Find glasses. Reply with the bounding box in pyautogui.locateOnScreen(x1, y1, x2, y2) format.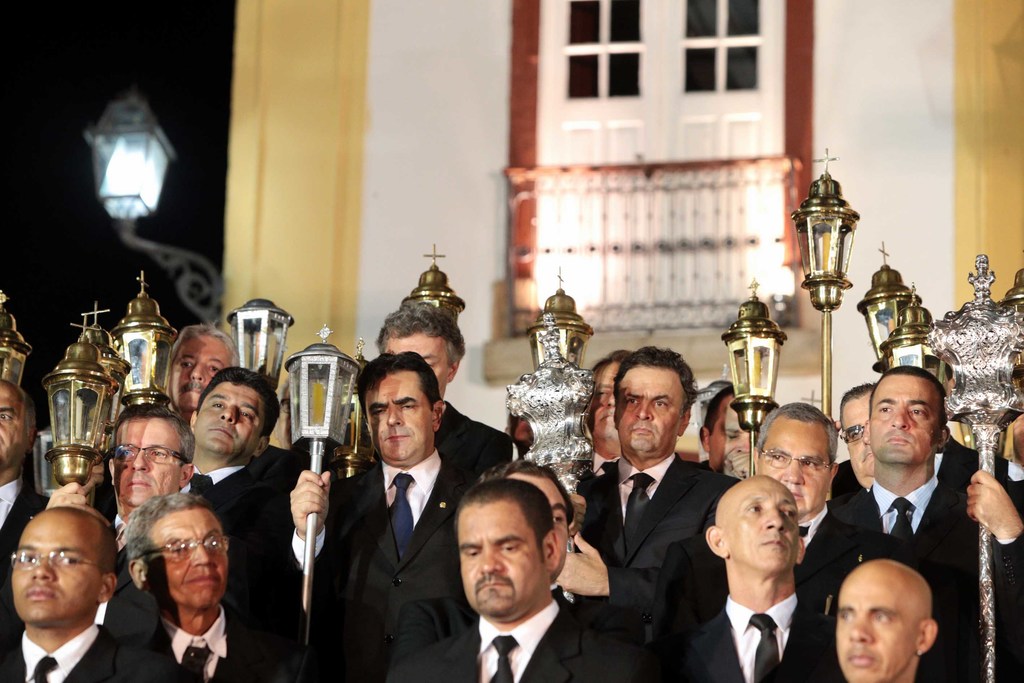
pyautogui.locateOnScreen(111, 441, 191, 466).
